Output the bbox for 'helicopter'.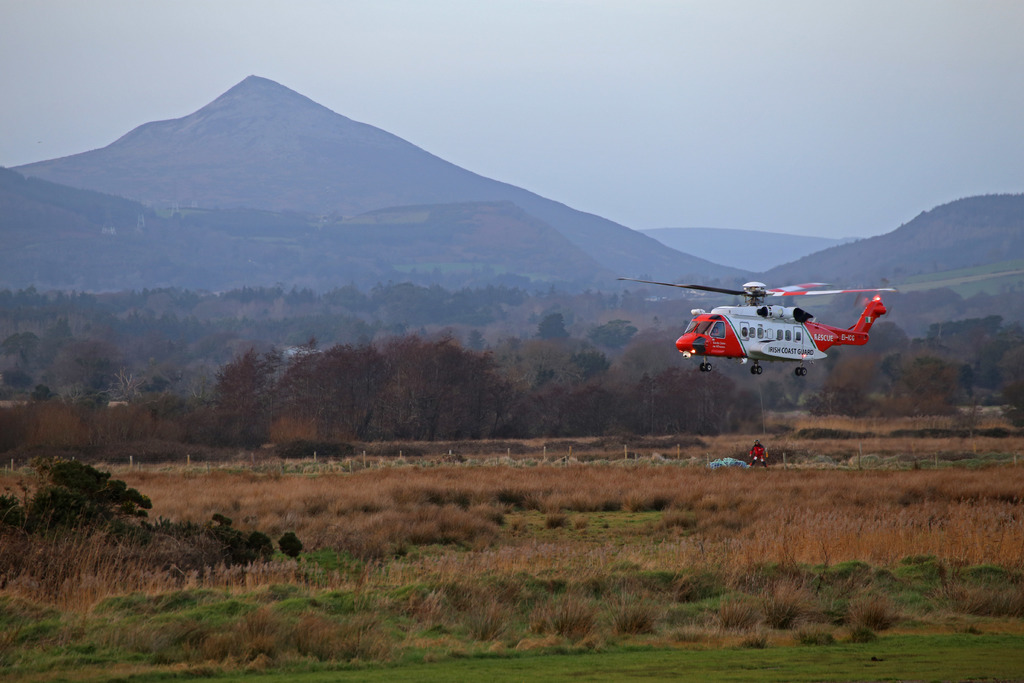
crop(614, 278, 900, 378).
